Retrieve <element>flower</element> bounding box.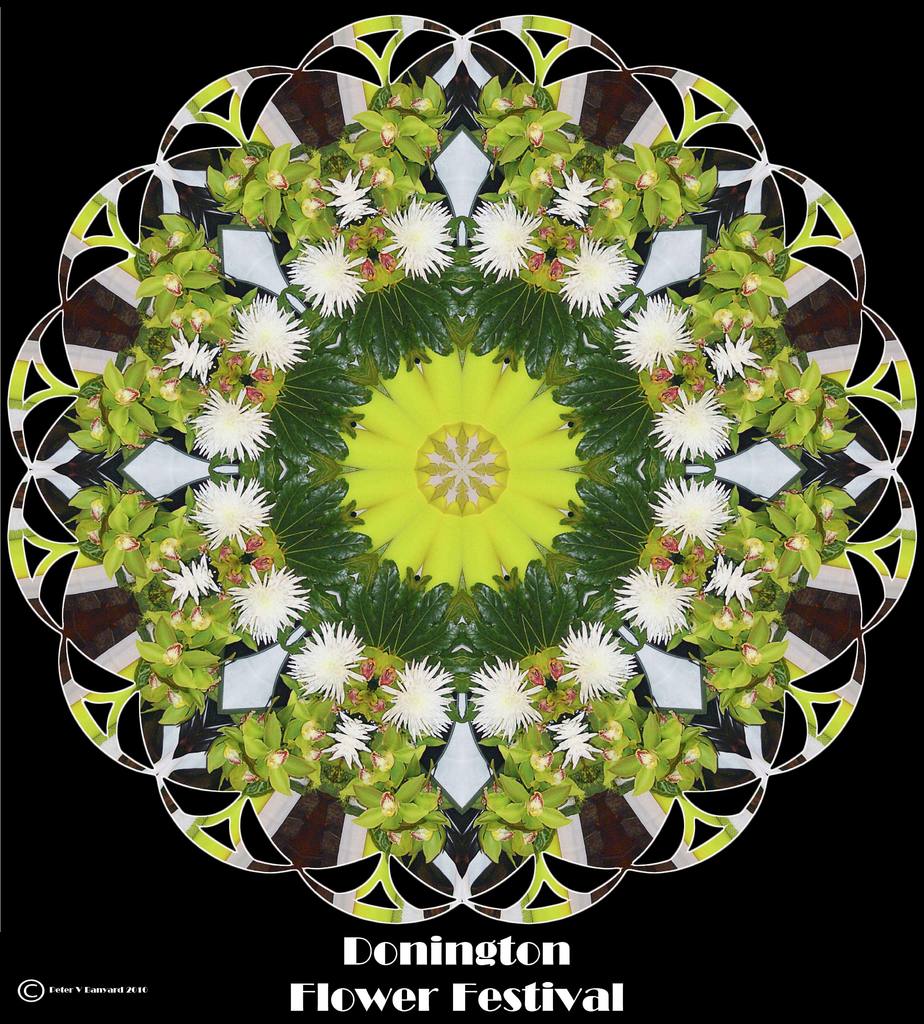
Bounding box: {"x1": 610, "y1": 293, "x2": 702, "y2": 374}.
